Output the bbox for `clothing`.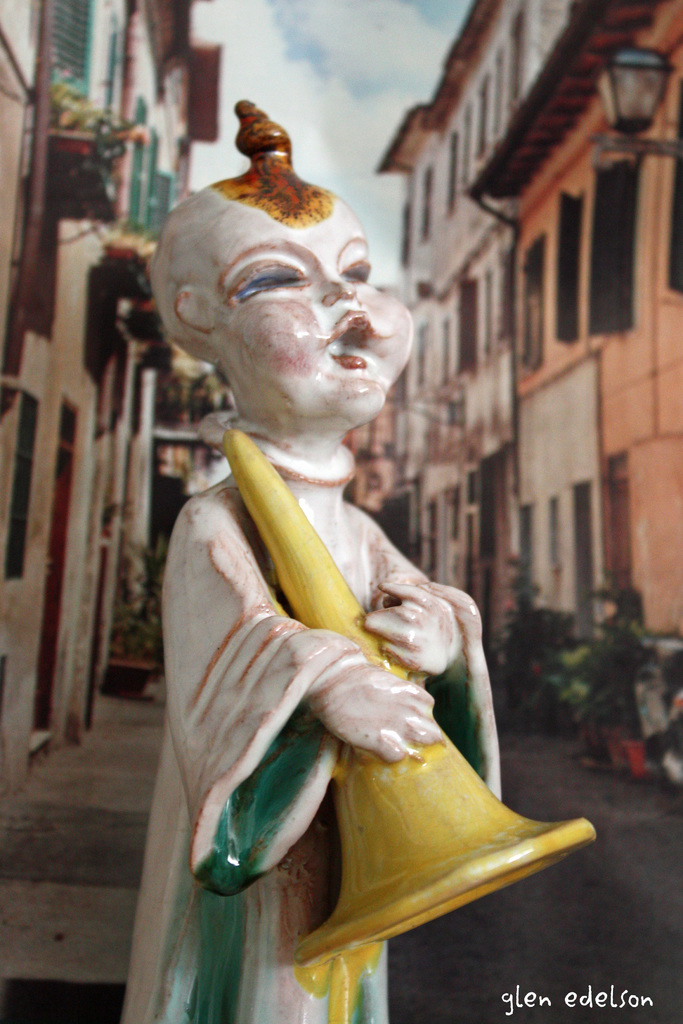
select_region(122, 420, 502, 1023).
